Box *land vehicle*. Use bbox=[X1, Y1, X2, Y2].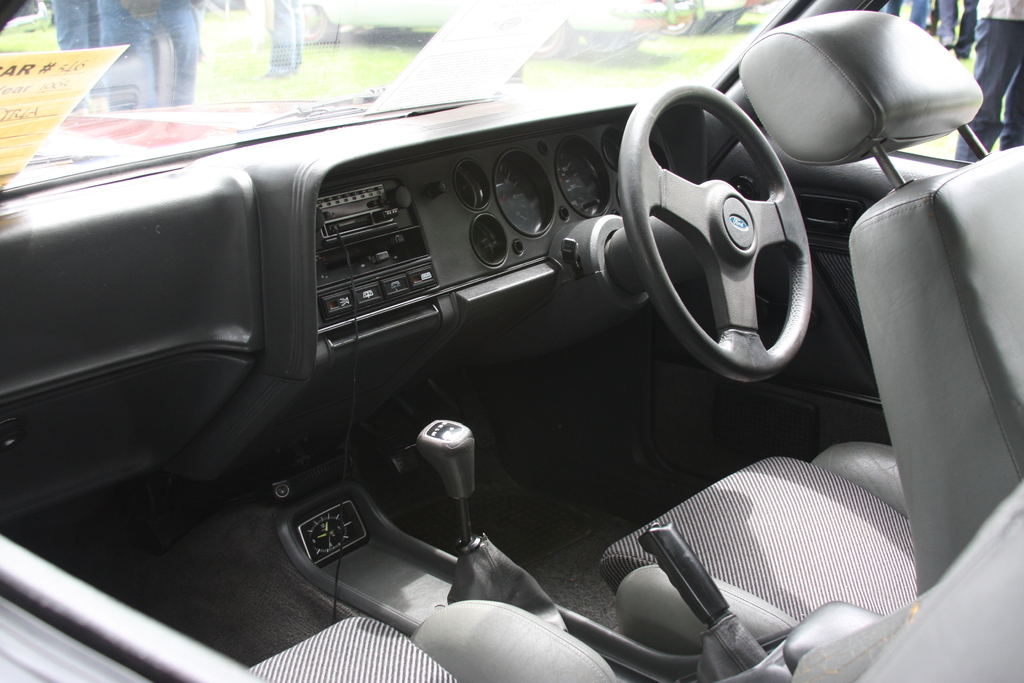
bbox=[300, 0, 663, 43].
